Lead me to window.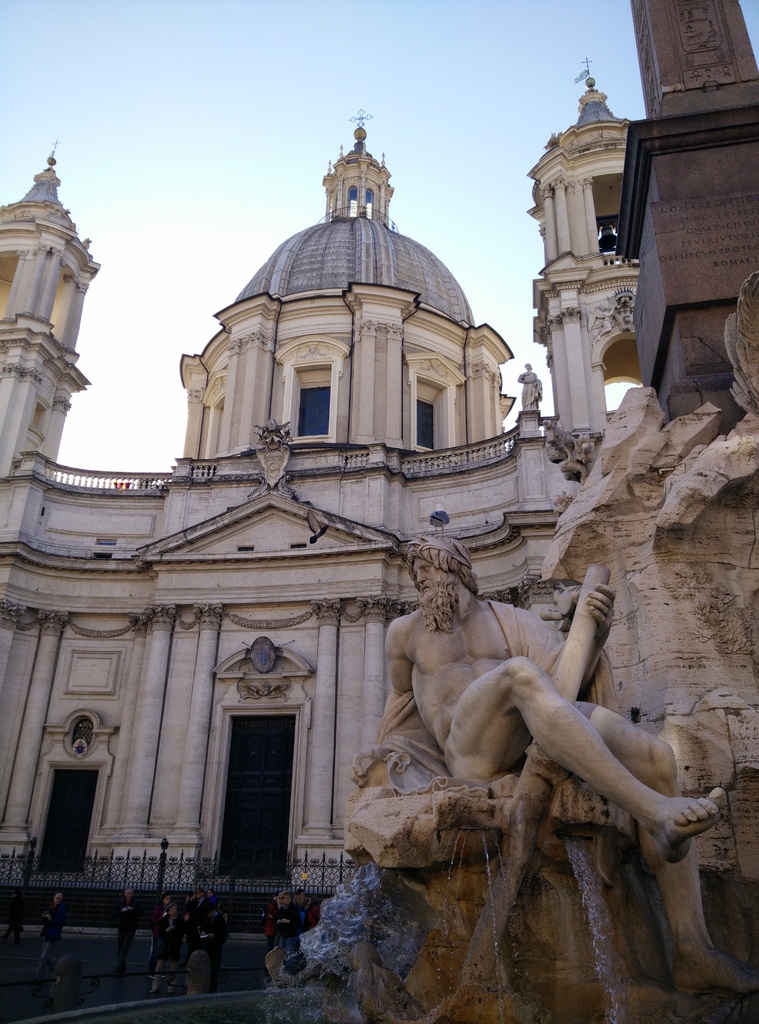
Lead to [405, 375, 447, 455].
